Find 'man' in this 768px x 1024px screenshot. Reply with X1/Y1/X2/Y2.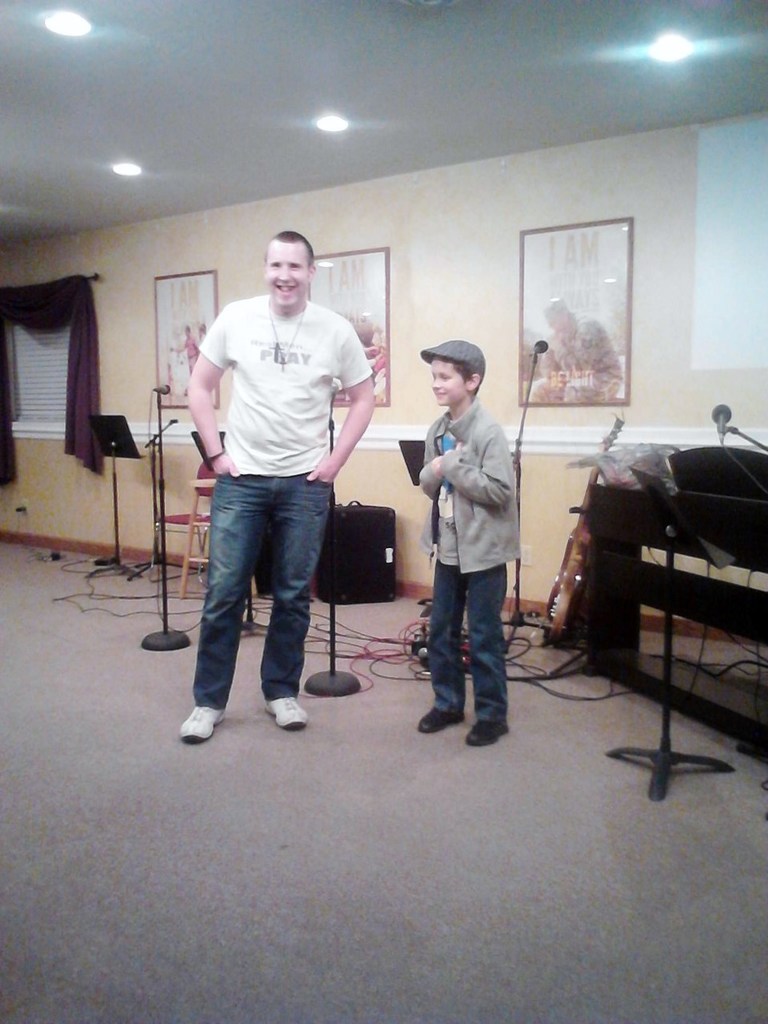
168/227/382/737.
